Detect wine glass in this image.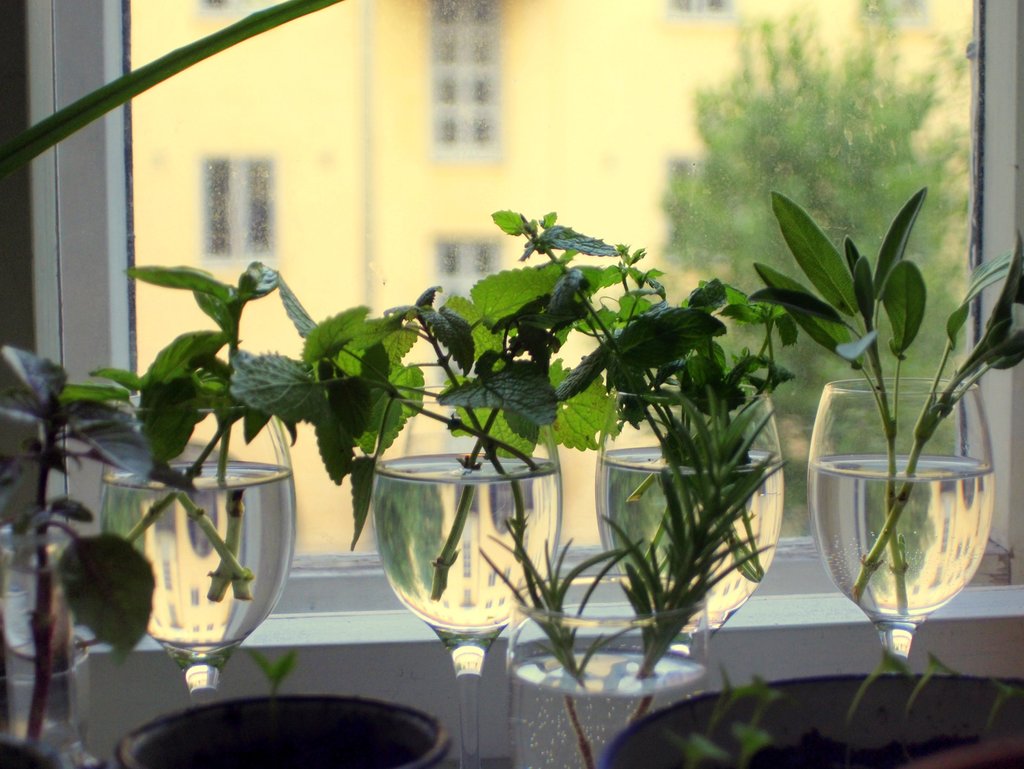
Detection: box(810, 379, 996, 672).
